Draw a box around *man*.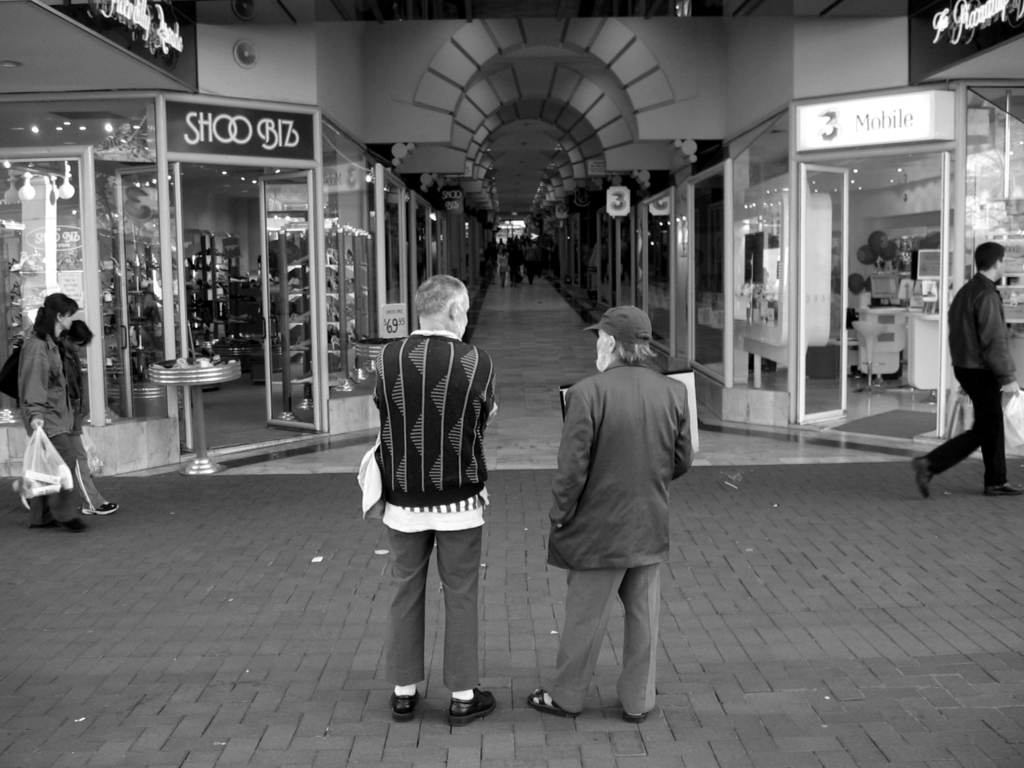
[x1=369, y1=273, x2=498, y2=728].
